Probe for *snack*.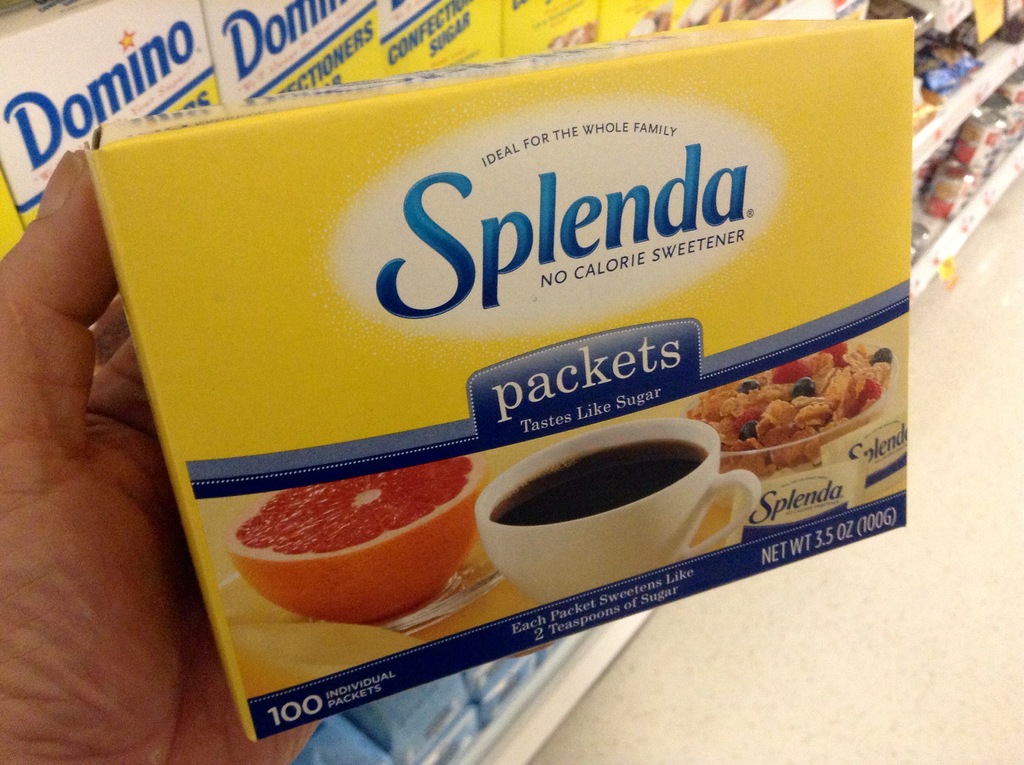
Probe result: pyautogui.locateOnScreen(682, 342, 894, 480).
